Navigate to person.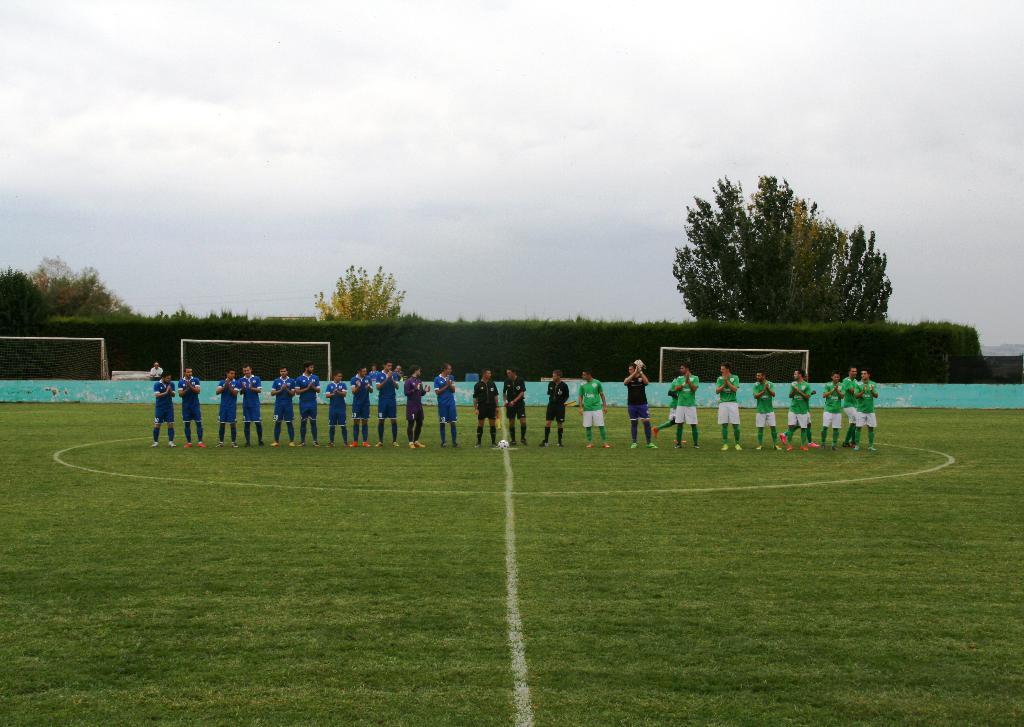
Navigation target: [x1=376, y1=360, x2=399, y2=444].
